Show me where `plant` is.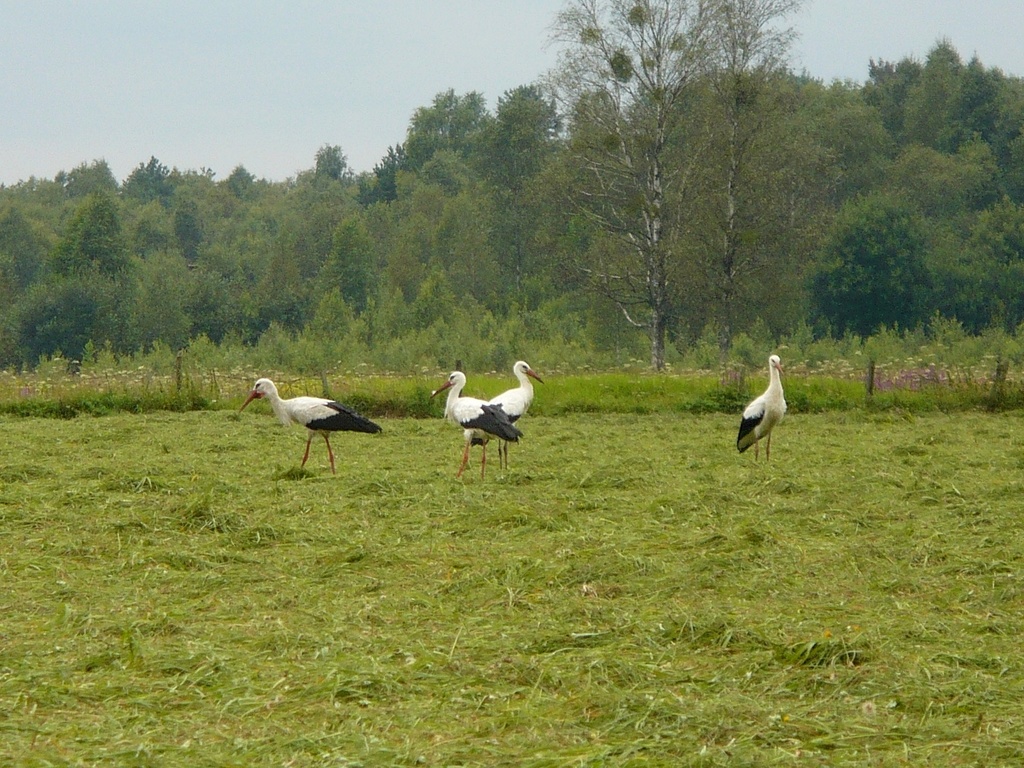
`plant` is at region(196, 342, 228, 396).
